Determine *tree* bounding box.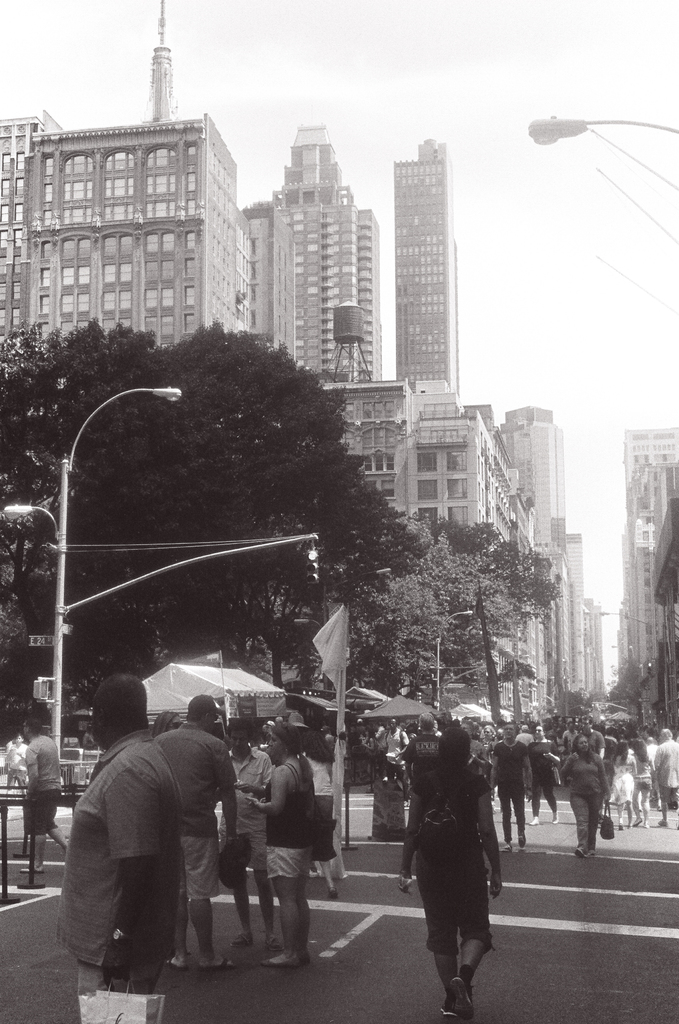
Determined: 0/594/38/692.
